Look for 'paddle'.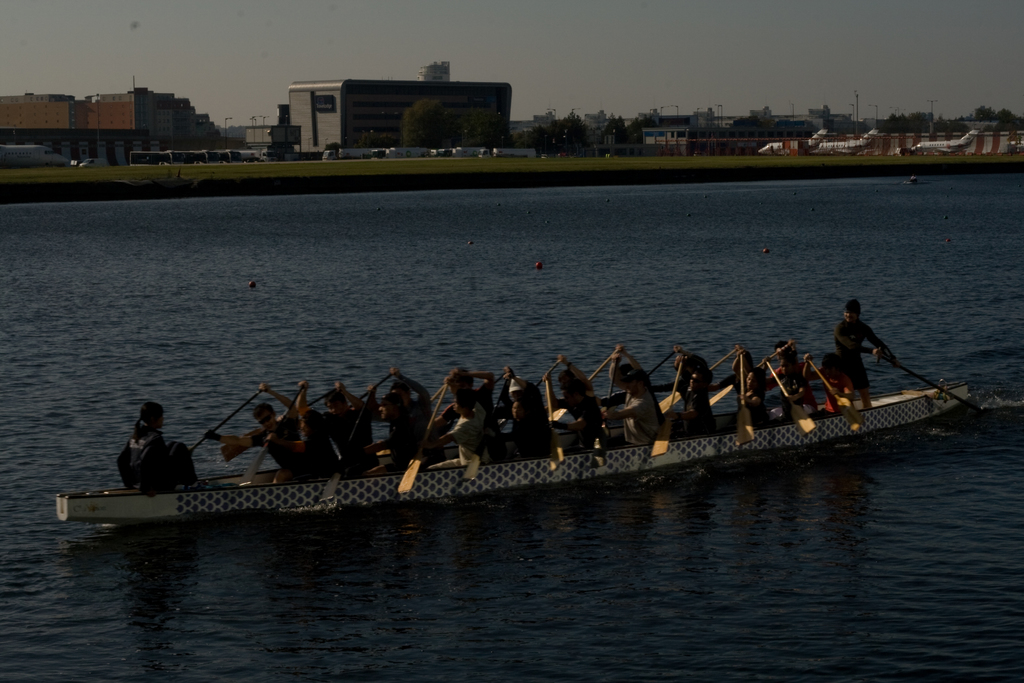
Found: (left=499, top=361, right=561, bottom=425).
